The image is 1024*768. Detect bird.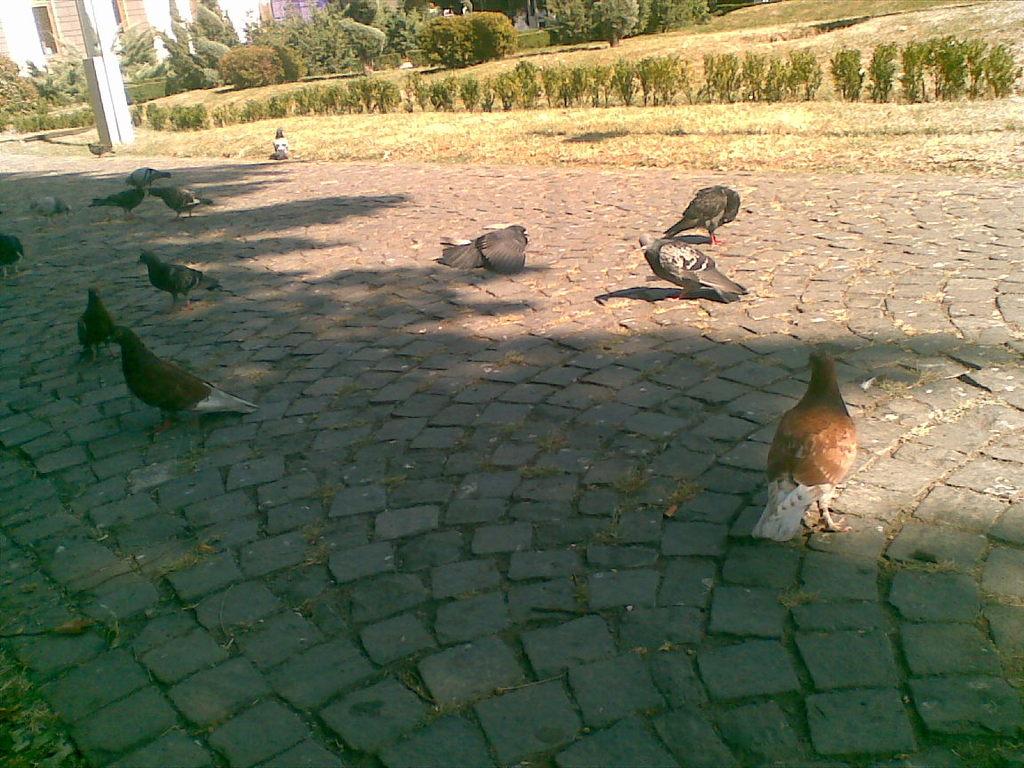
Detection: bbox(744, 345, 852, 542).
